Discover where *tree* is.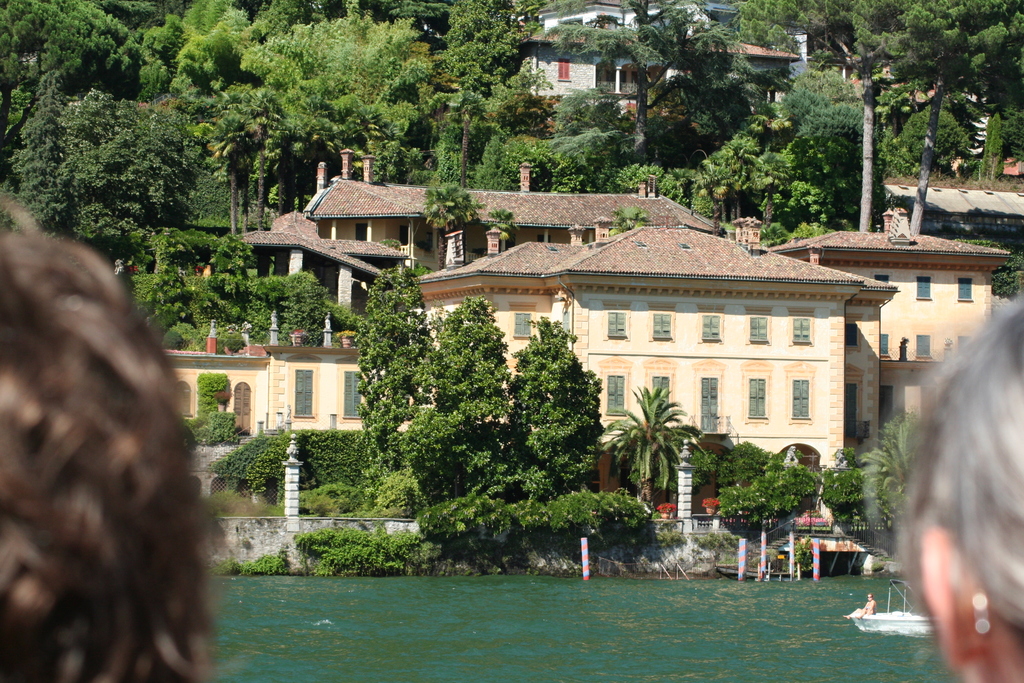
Discovered at (447, 86, 493, 185).
